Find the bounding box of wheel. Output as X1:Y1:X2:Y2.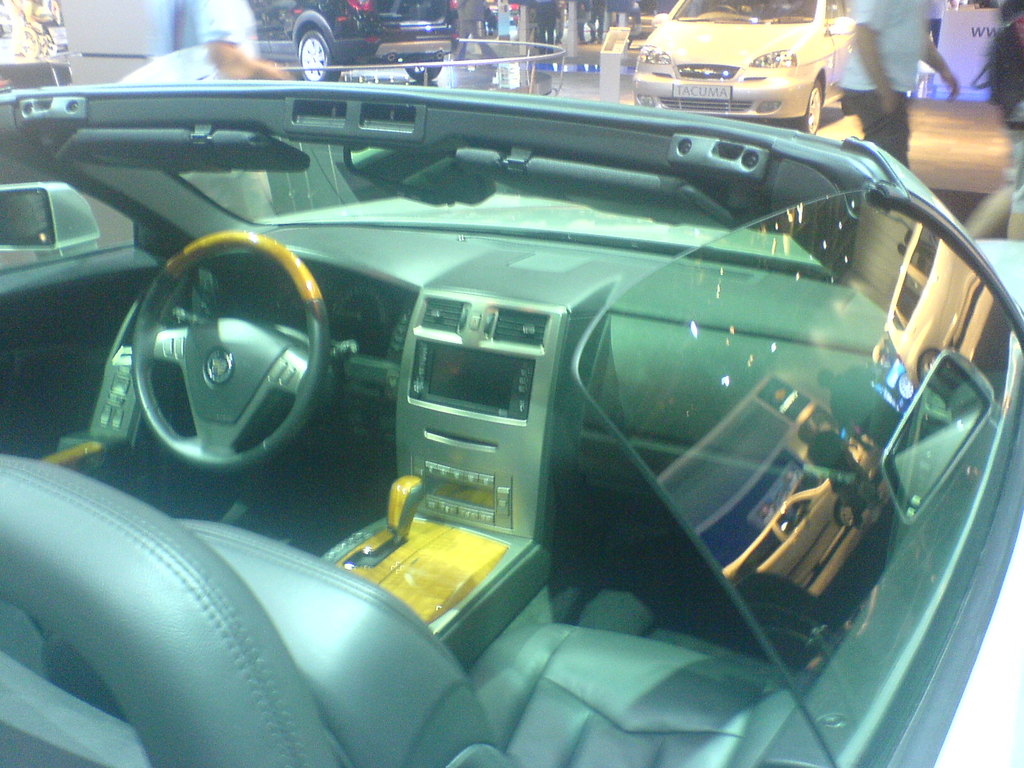
296:31:340:85.
